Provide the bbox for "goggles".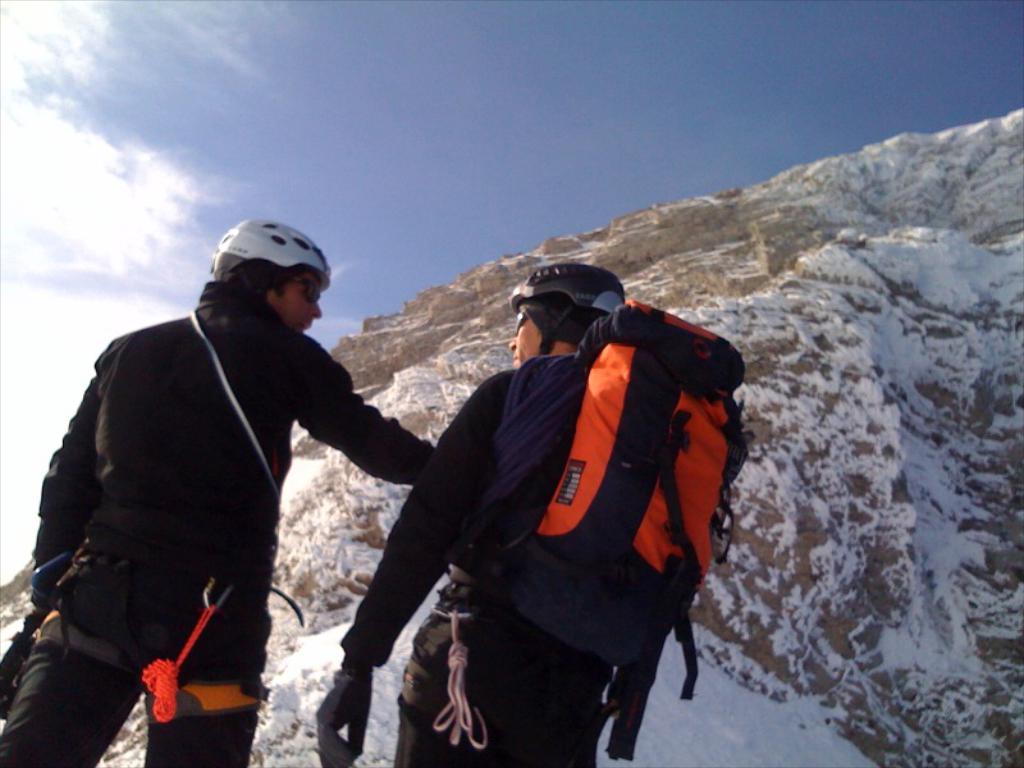
BBox(289, 280, 323, 301).
